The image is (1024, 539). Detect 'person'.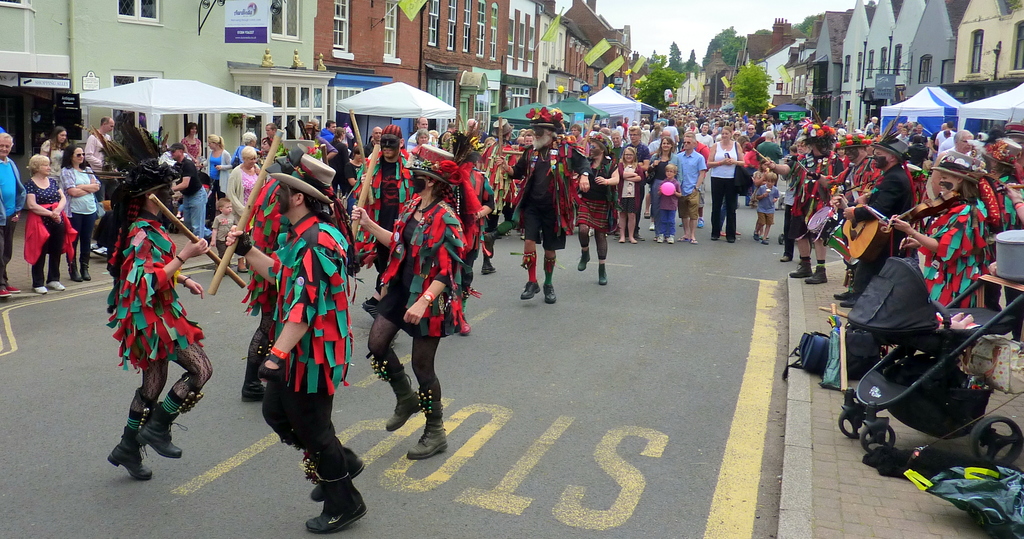
Detection: [570, 130, 620, 285].
